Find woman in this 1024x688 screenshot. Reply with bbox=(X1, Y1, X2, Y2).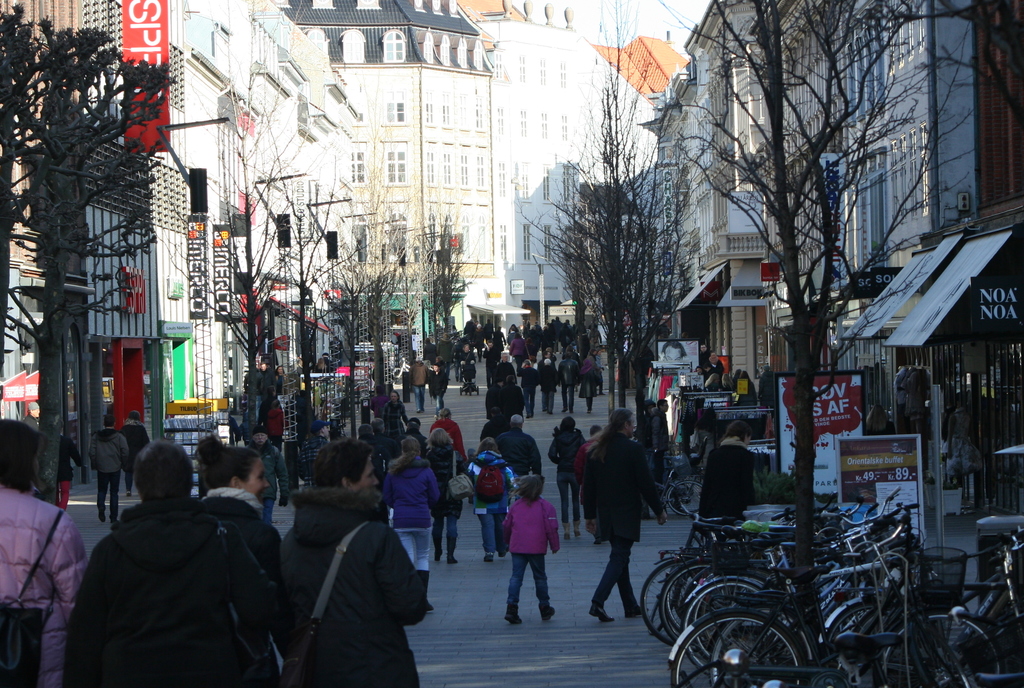
bbox=(383, 437, 438, 605).
